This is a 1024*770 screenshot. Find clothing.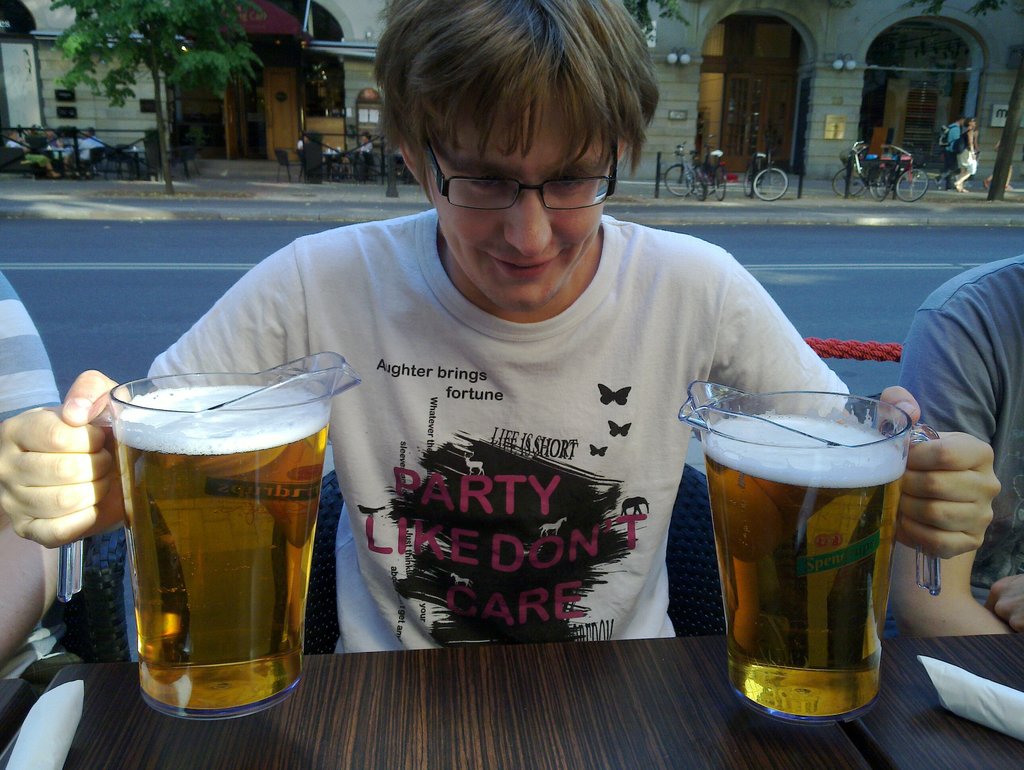
Bounding box: detection(900, 247, 1023, 608).
